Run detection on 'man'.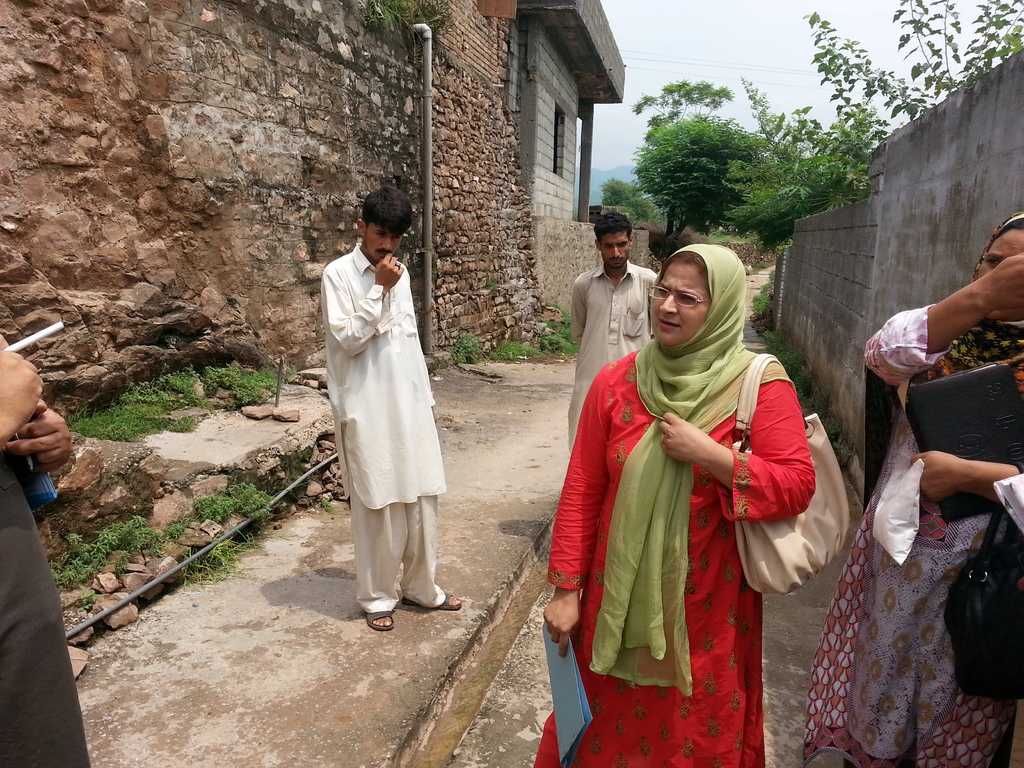
Result: (x1=314, y1=193, x2=458, y2=620).
